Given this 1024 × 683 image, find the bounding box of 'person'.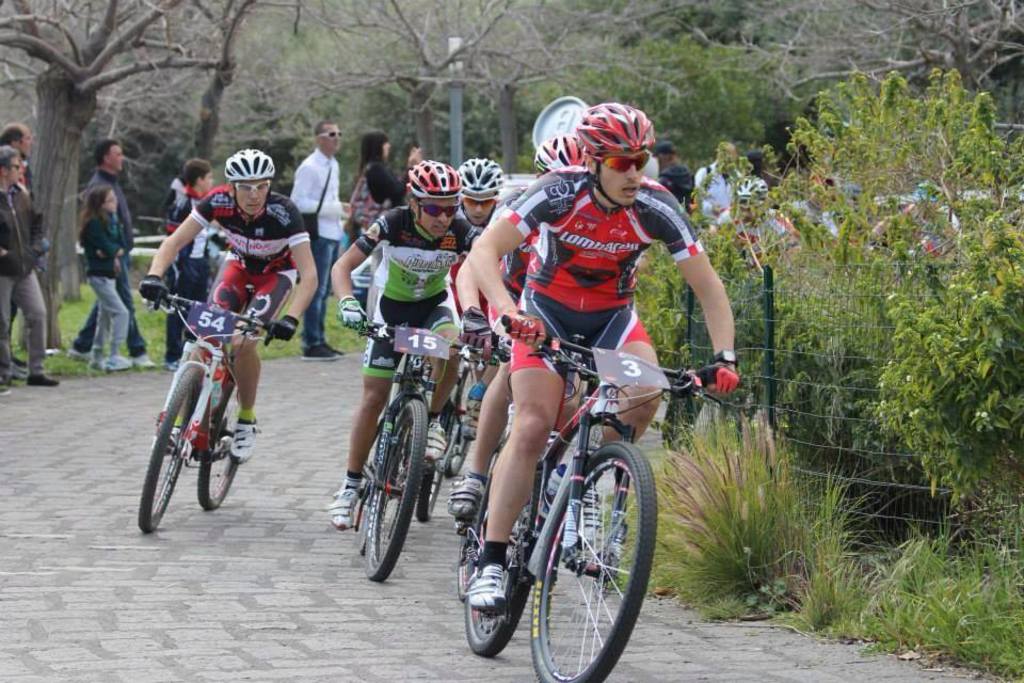
75/182/137/371.
